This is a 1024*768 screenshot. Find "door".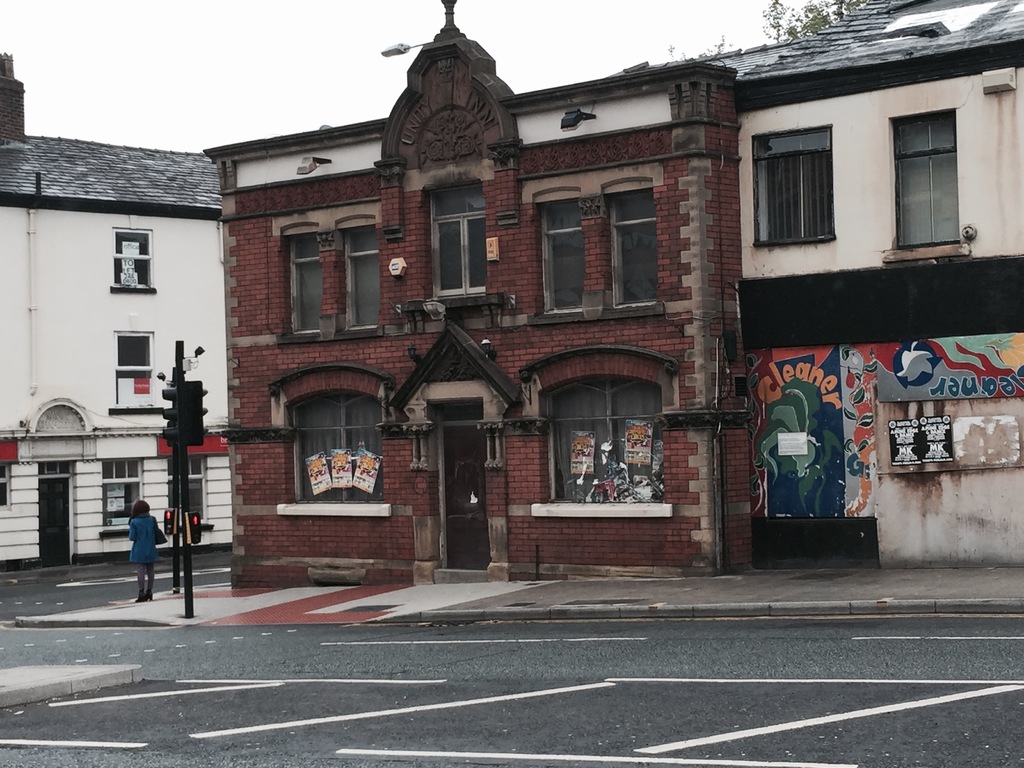
Bounding box: left=40, top=481, right=68, bottom=566.
